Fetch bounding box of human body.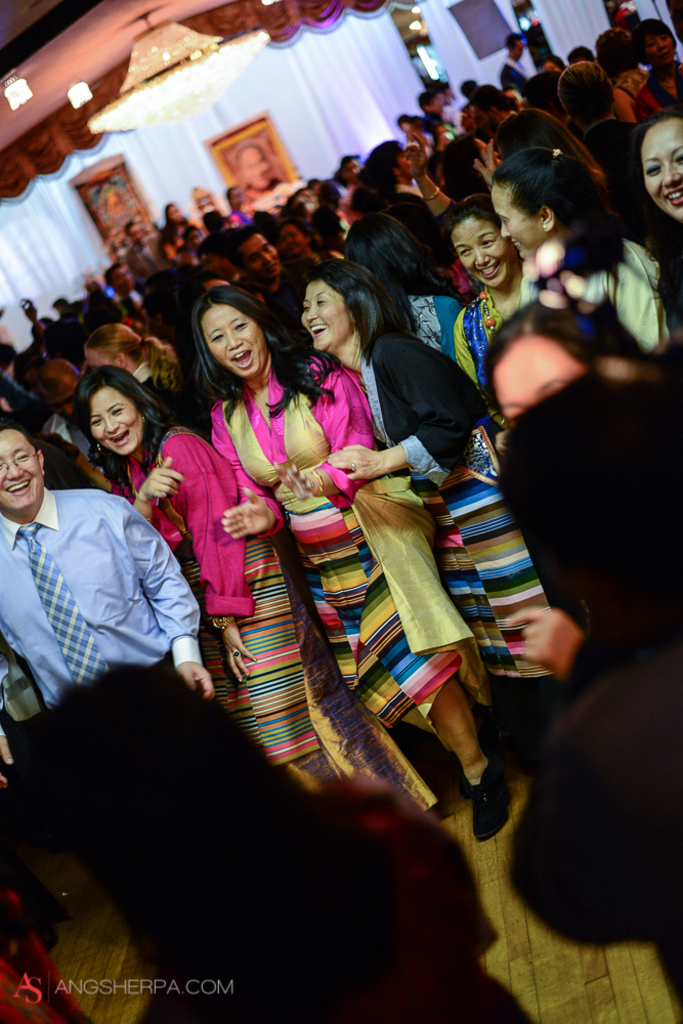
Bbox: x1=378, y1=143, x2=443, y2=272.
